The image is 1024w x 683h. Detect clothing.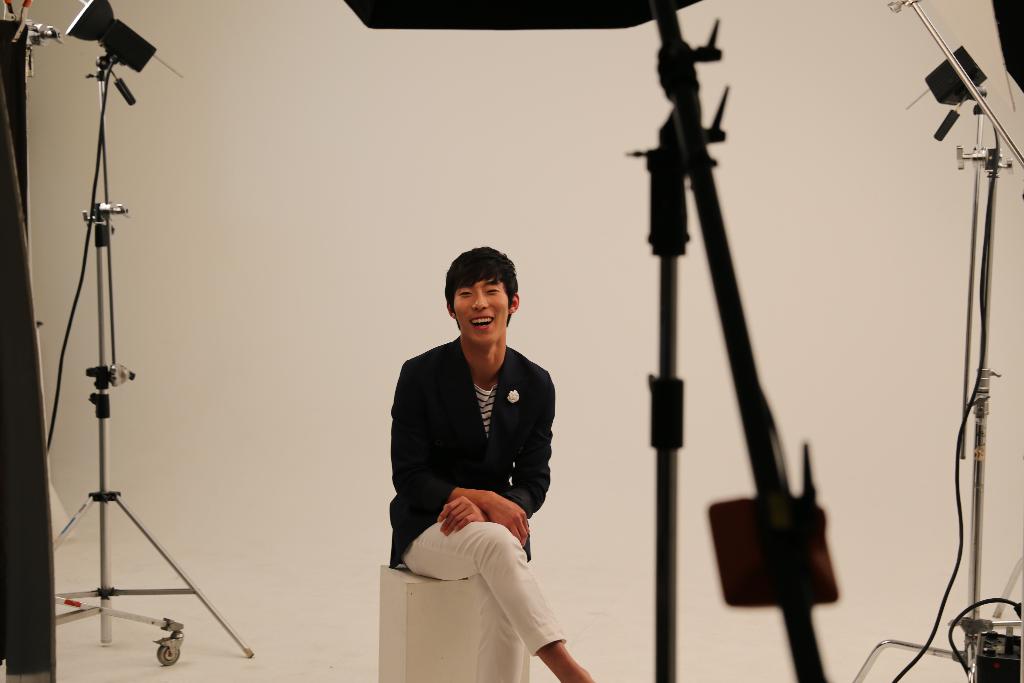
Detection: 390/333/565/682.
